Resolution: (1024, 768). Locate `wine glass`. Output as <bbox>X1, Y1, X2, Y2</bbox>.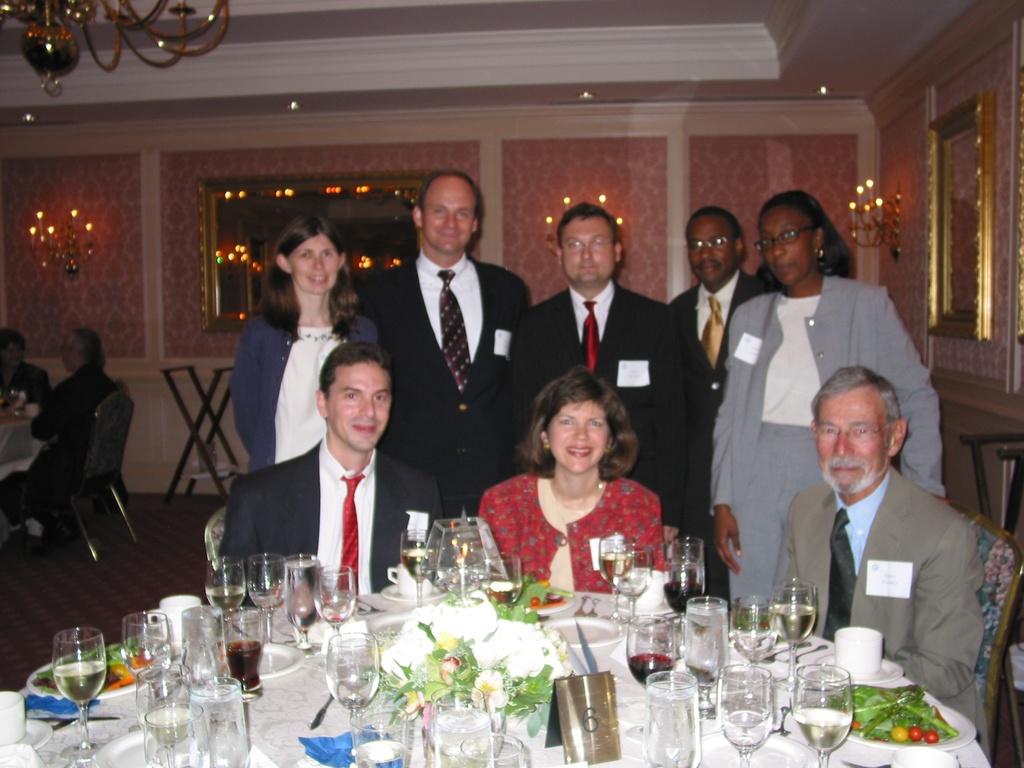
<bbox>679, 596, 728, 714</bbox>.
